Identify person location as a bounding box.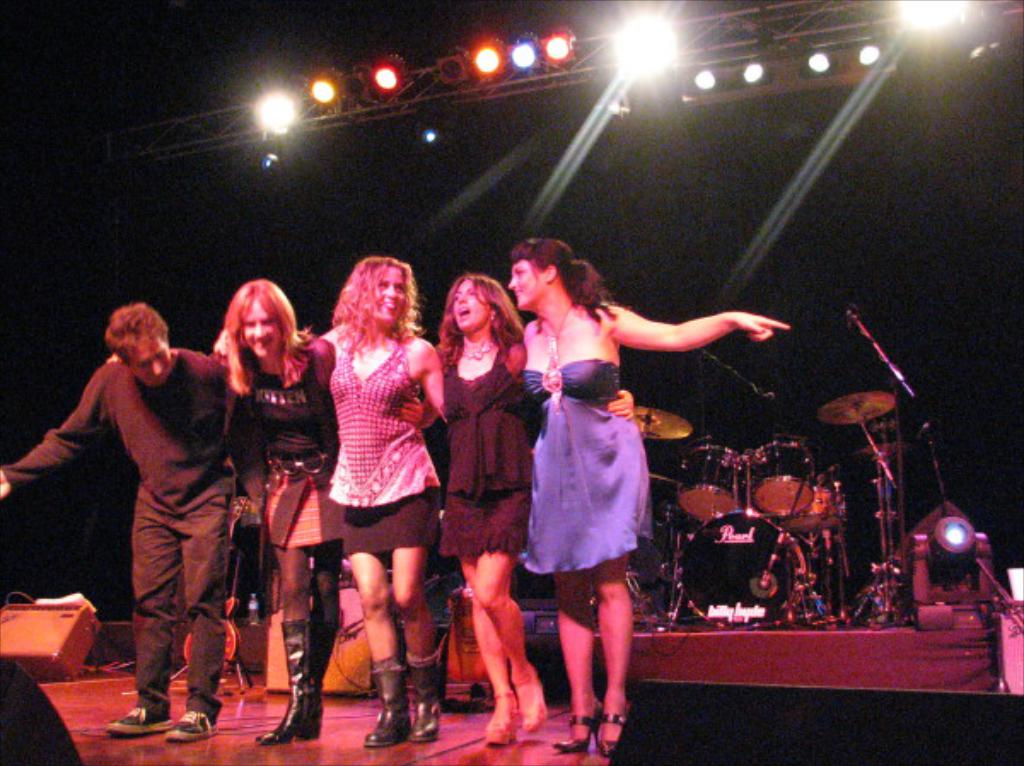
left=416, top=268, right=633, bottom=754.
